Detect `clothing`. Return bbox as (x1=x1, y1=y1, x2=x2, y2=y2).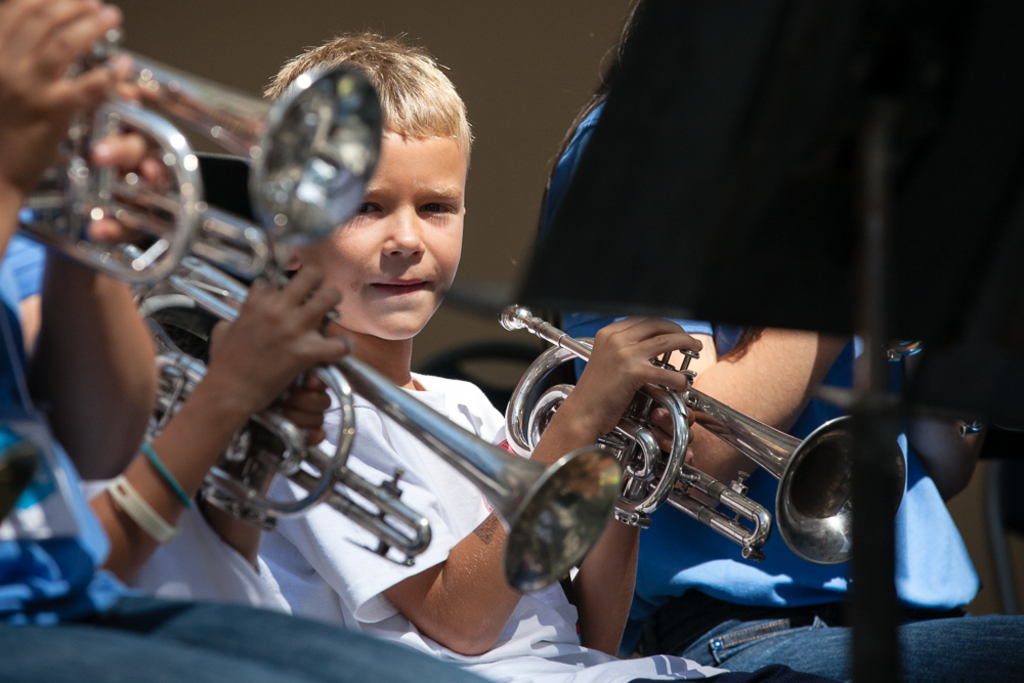
(x1=535, y1=83, x2=1023, y2=682).
